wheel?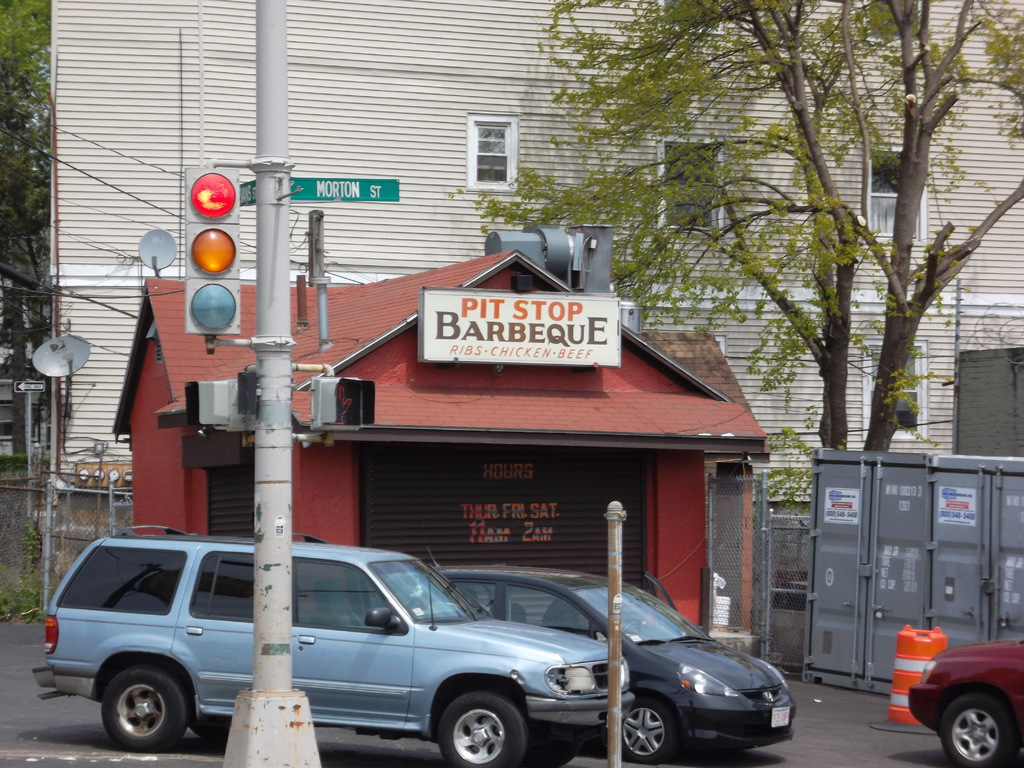
x1=941, y1=700, x2=1014, y2=767
